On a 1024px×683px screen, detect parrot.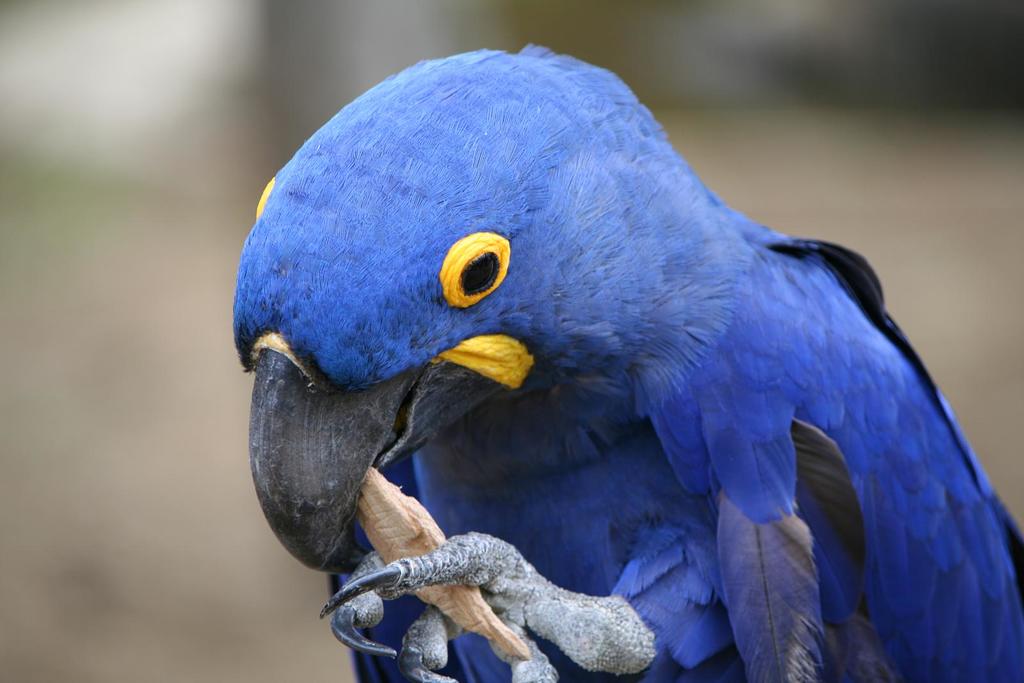
x1=215 y1=36 x2=1023 y2=681.
